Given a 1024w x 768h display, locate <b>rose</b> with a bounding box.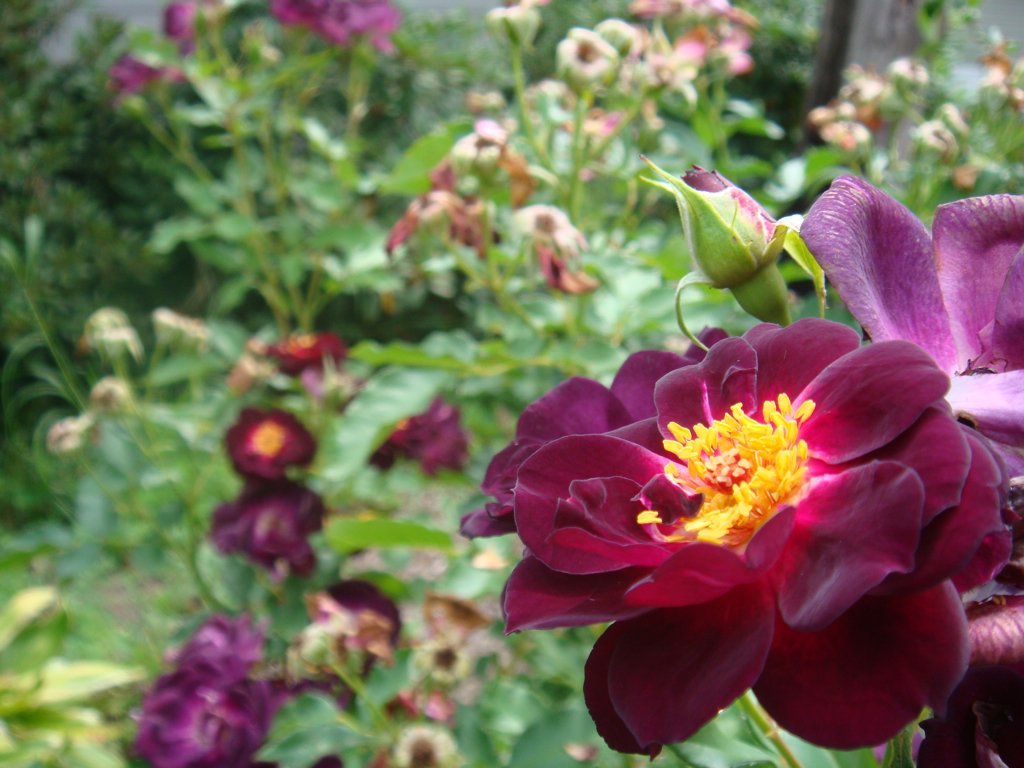
Located: {"x1": 454, "y1": 315, "x2": 1015, "y2": 766}.
